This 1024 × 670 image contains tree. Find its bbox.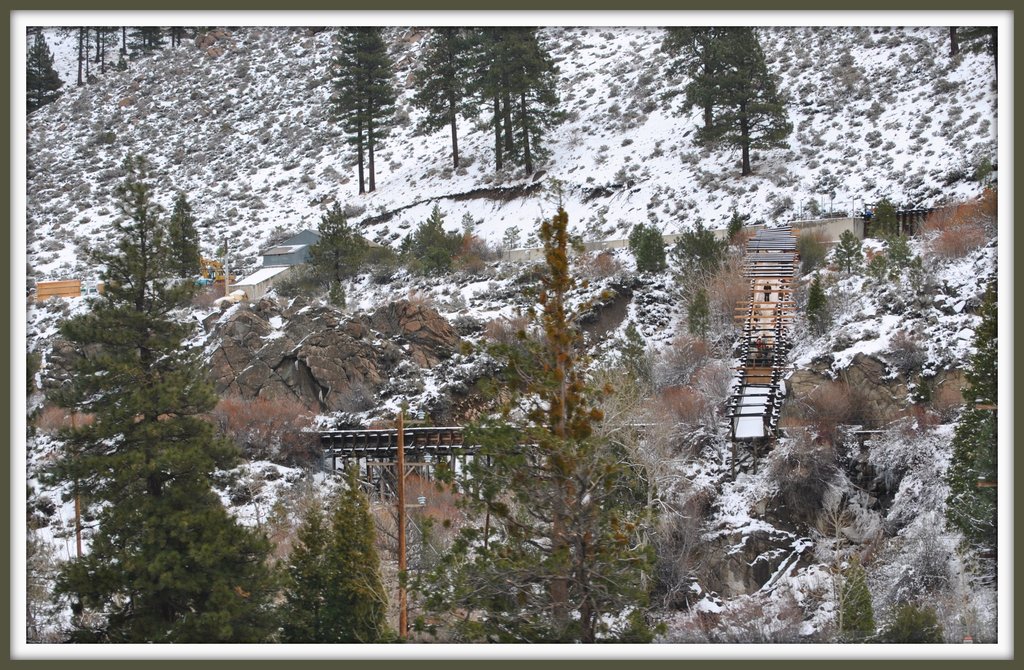
crop(42, 151, 283, 644).
